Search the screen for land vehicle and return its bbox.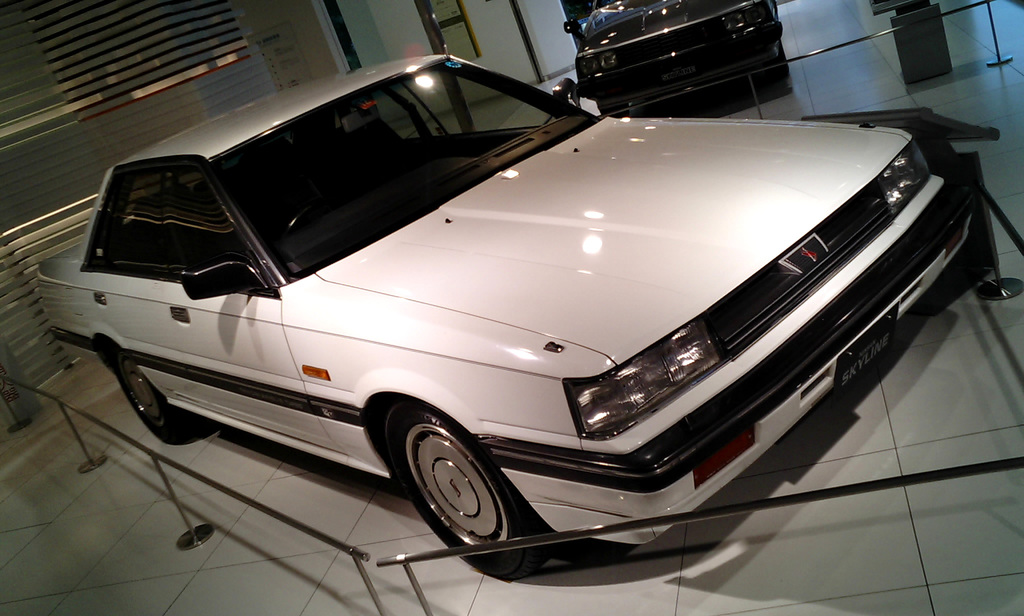
Found: {"left": 563, "top": 0, "right": 783, "bottom": 90}.
